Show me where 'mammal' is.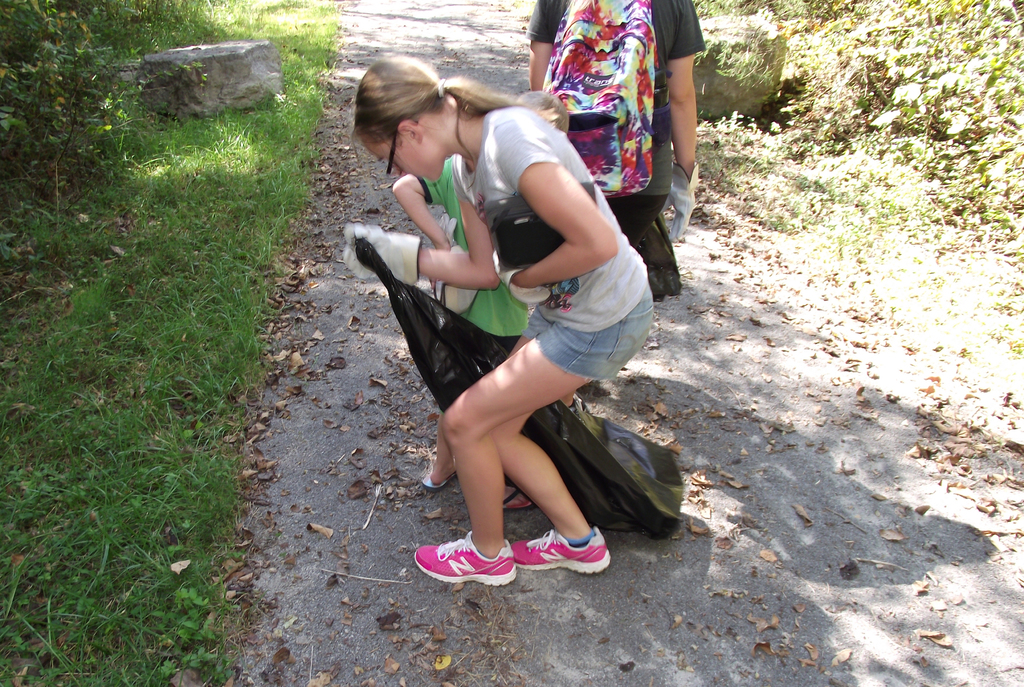
'mammal' is at (388, 85, 568, 517).
